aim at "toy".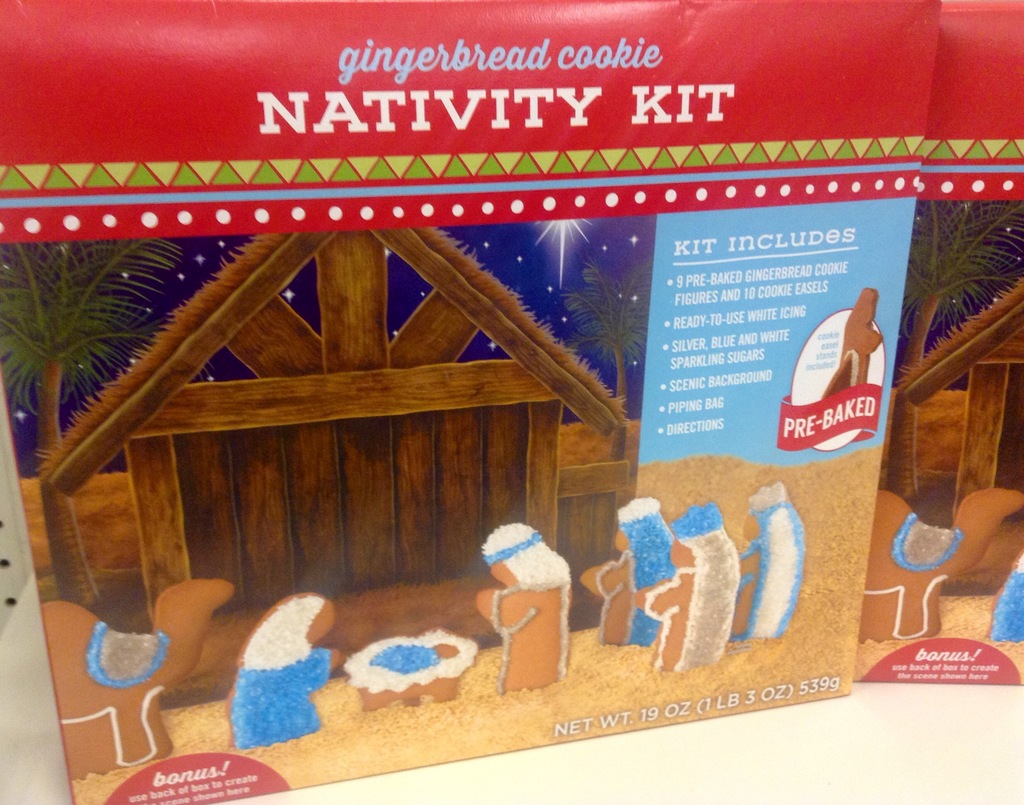
Aimed at 226/596/347/741.
